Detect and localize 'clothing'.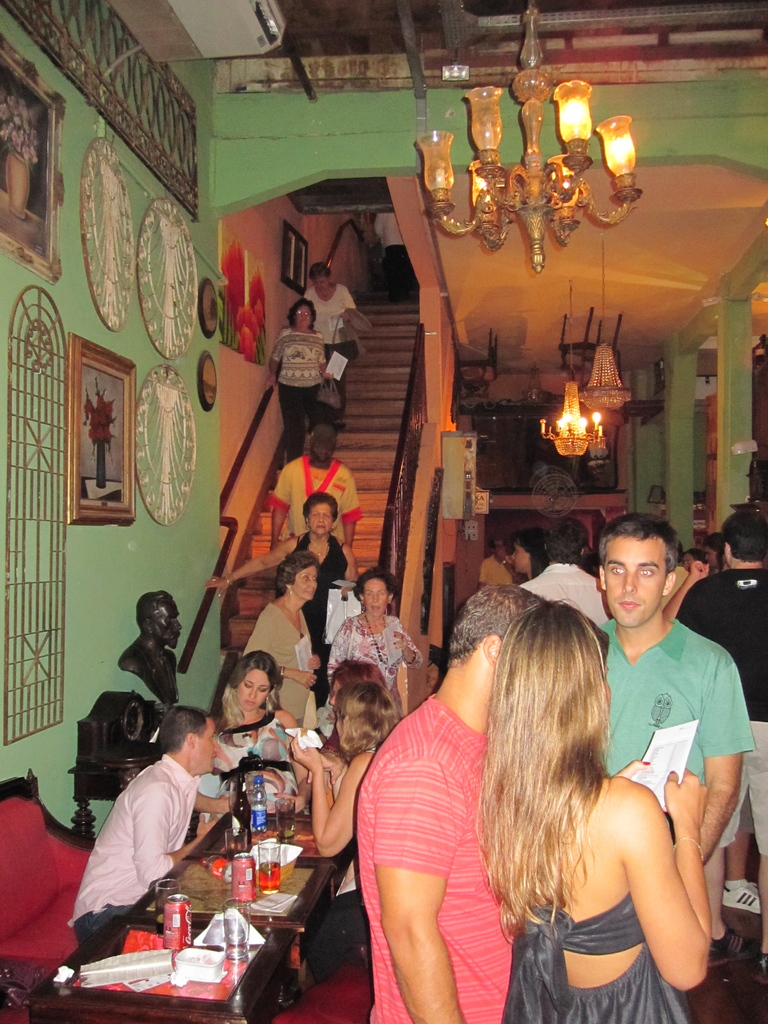
Localized at (x1=271, y1=326, x2=327, y2=460).
